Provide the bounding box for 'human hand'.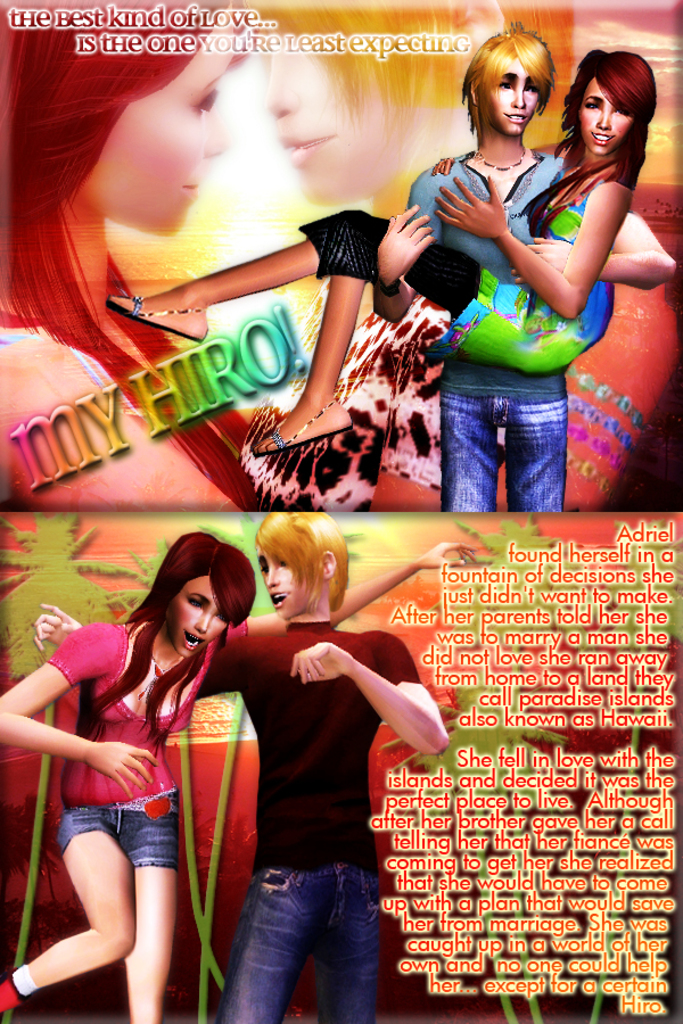
bbox=[84, 742, 162, 804].
